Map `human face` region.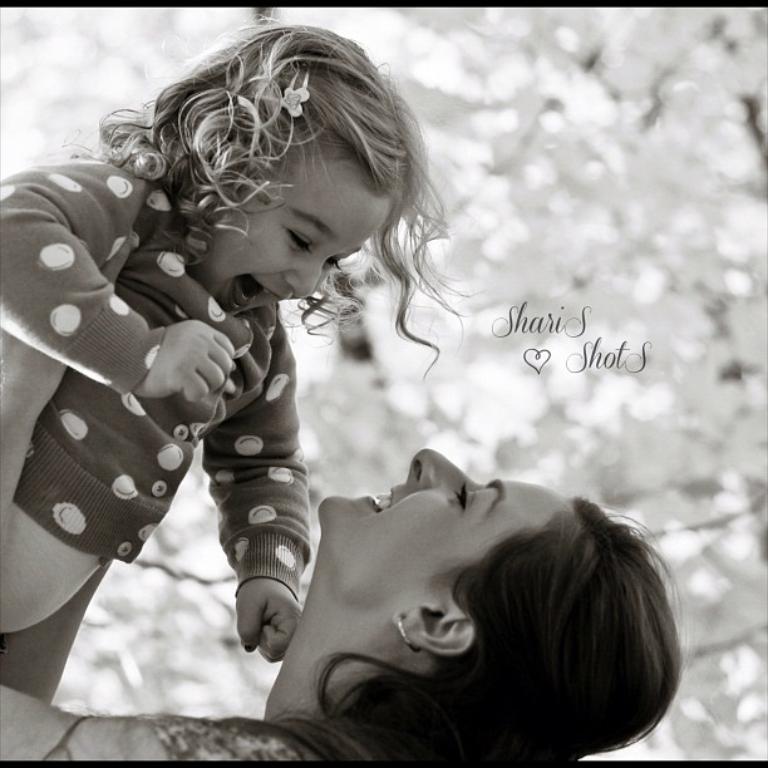
Mapped to region(317, 444, 562, 610).
